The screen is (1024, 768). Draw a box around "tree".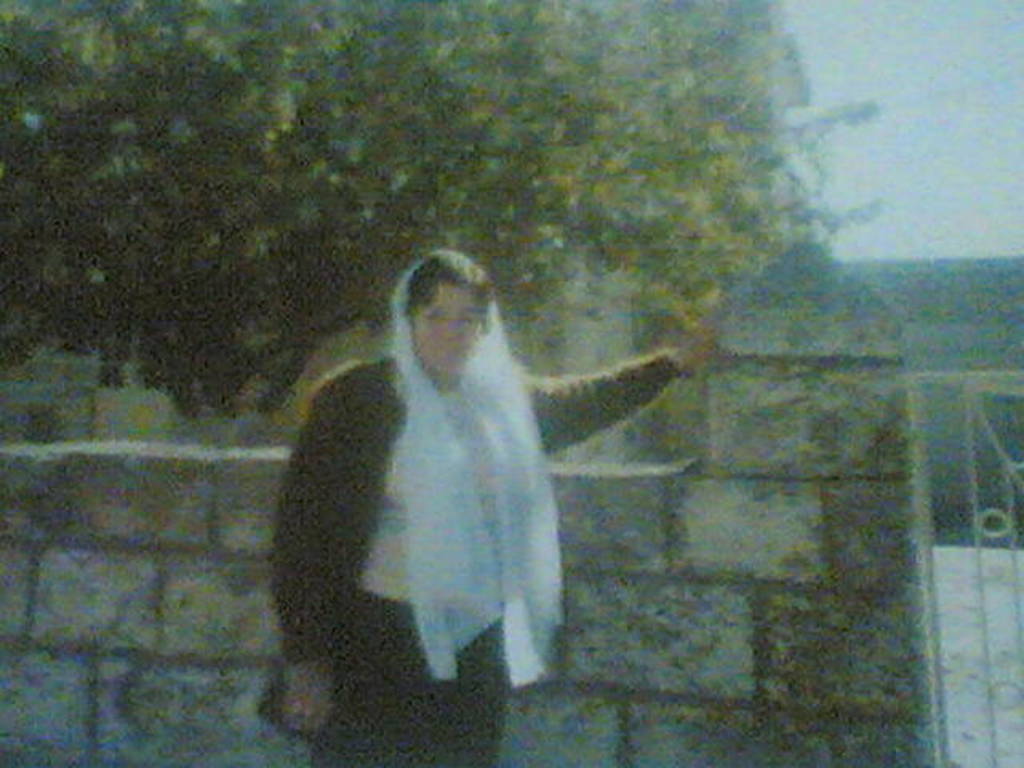
(0,0,886,427).
